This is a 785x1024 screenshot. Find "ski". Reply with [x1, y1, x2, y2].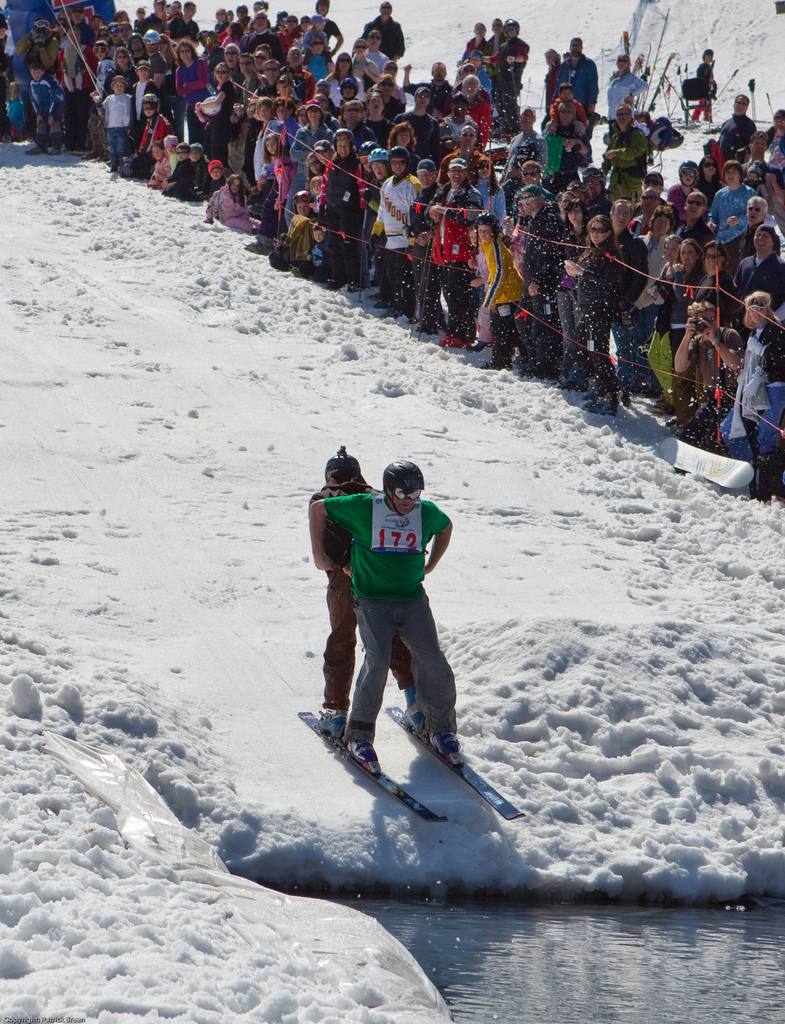
[242, 679, 536, 825].
